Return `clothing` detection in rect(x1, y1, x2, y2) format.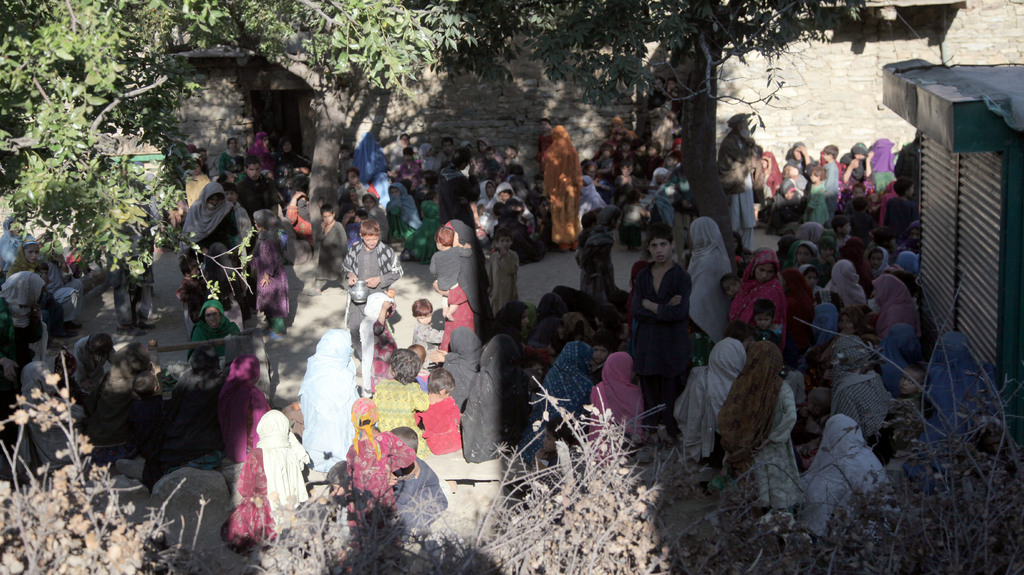
rect(156, 357, 227, 466).
